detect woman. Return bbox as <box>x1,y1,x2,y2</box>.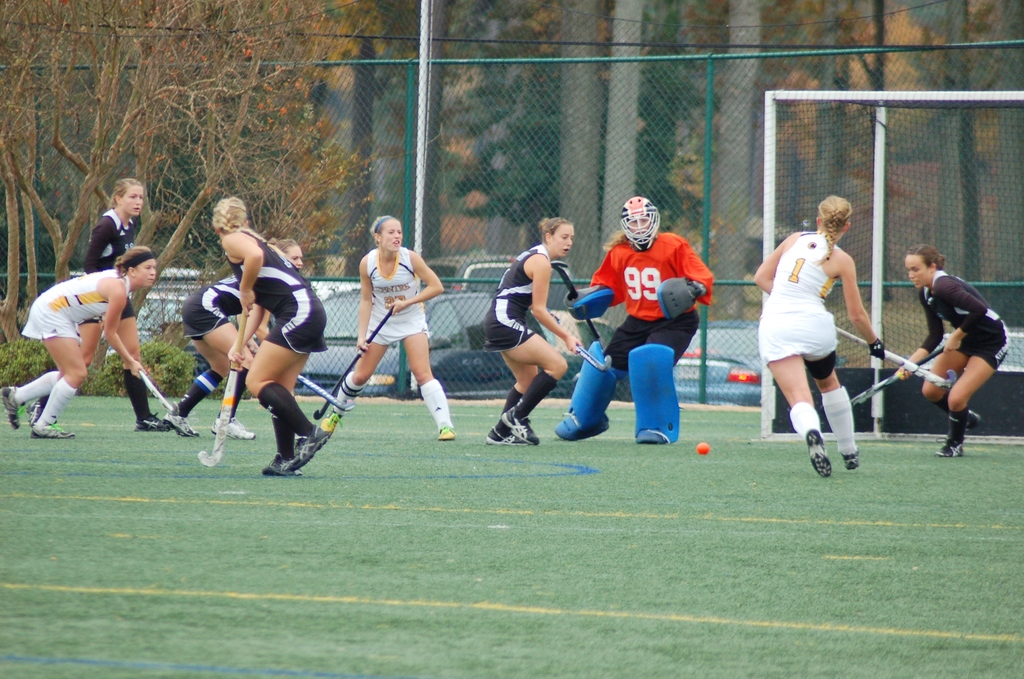
<box>0,244,156,439</box>.
